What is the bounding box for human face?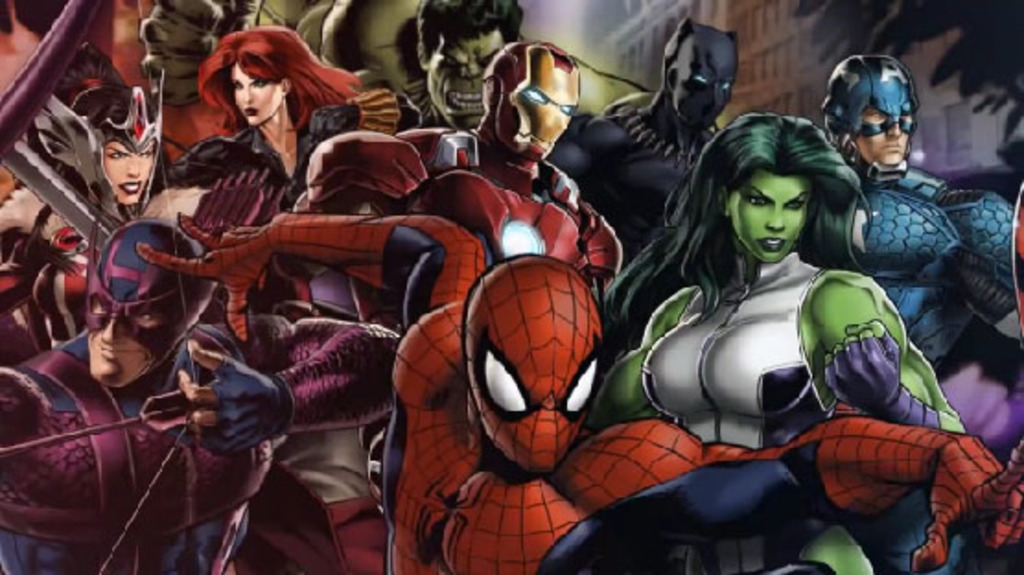
BBox(429, 35, 505, 127).
